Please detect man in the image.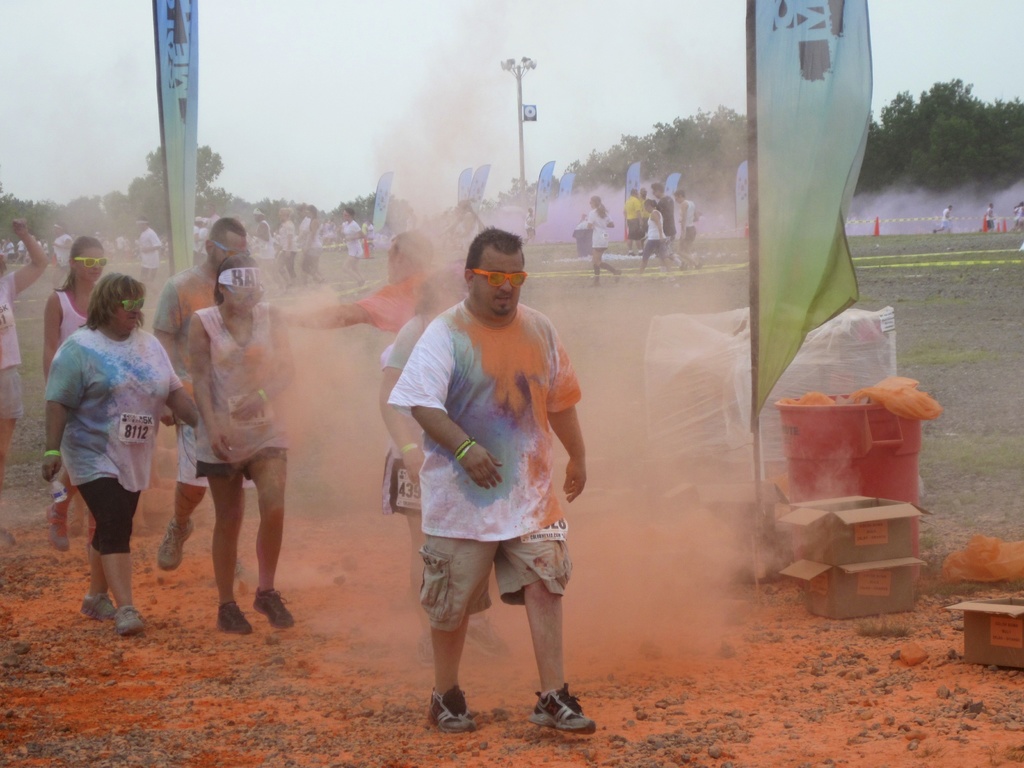
x1=148, y1=220, x2=288, y2=572.
